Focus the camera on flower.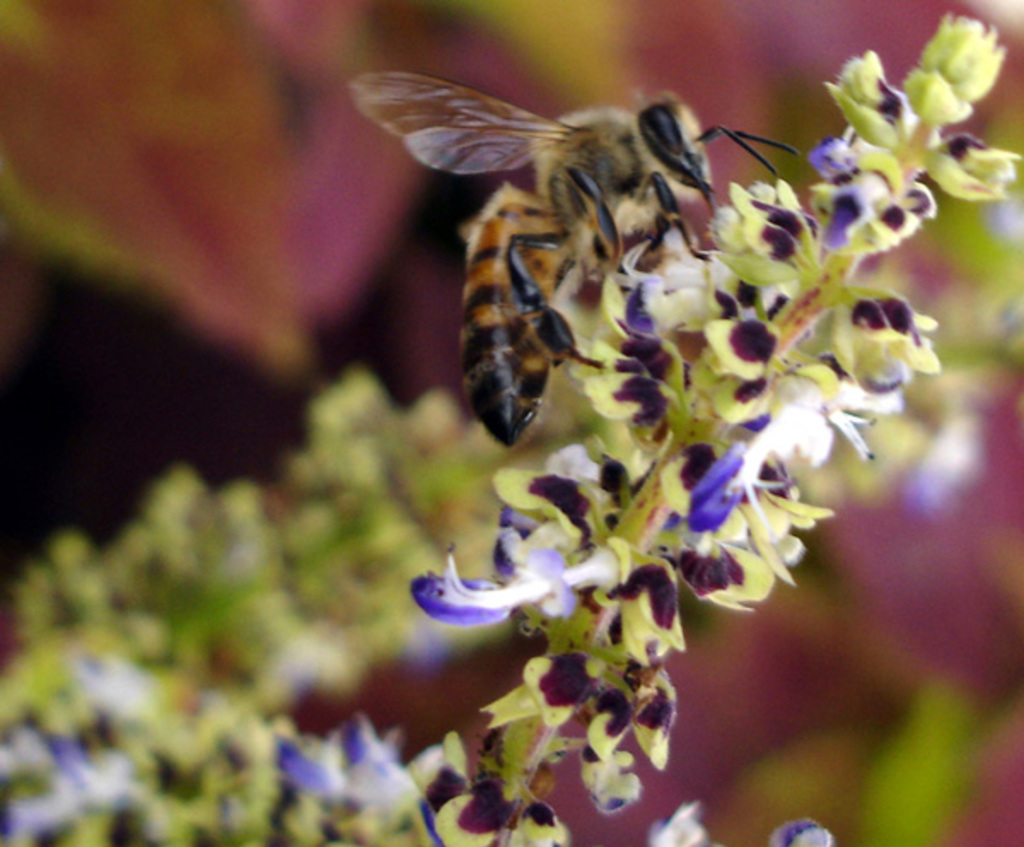
Focus region: [x1=683, y1=437, x2=759, y2=531].
